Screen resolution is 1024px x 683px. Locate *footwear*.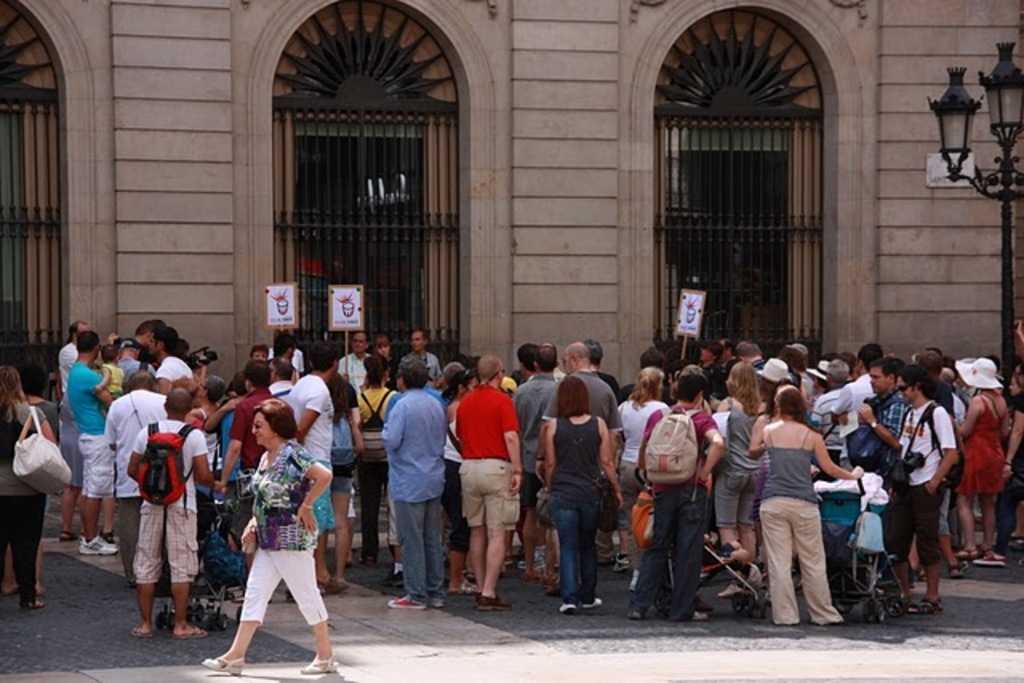
130/614/154/641.
